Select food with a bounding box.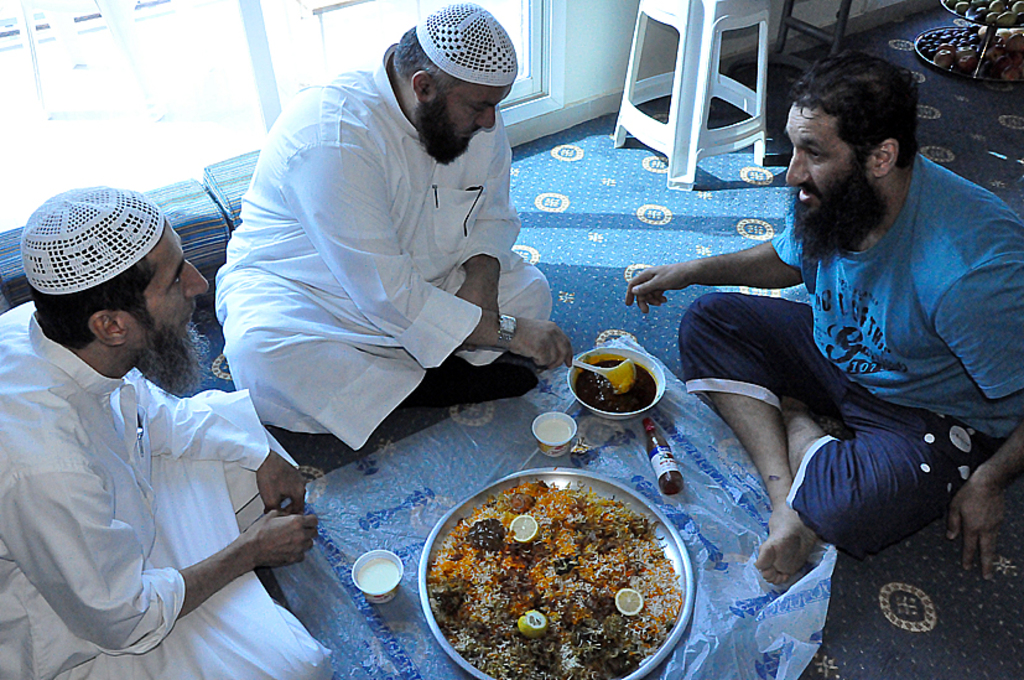
[left=430, top=479, right=682, bottom=656].
